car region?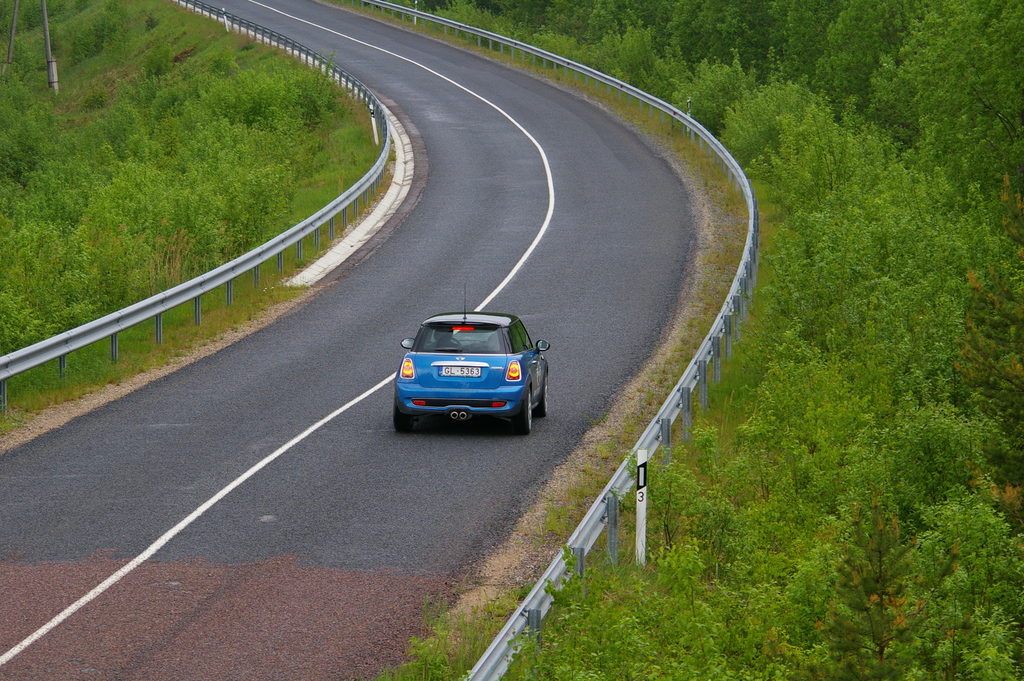
left=392, top=285, right=552, bottom=438
